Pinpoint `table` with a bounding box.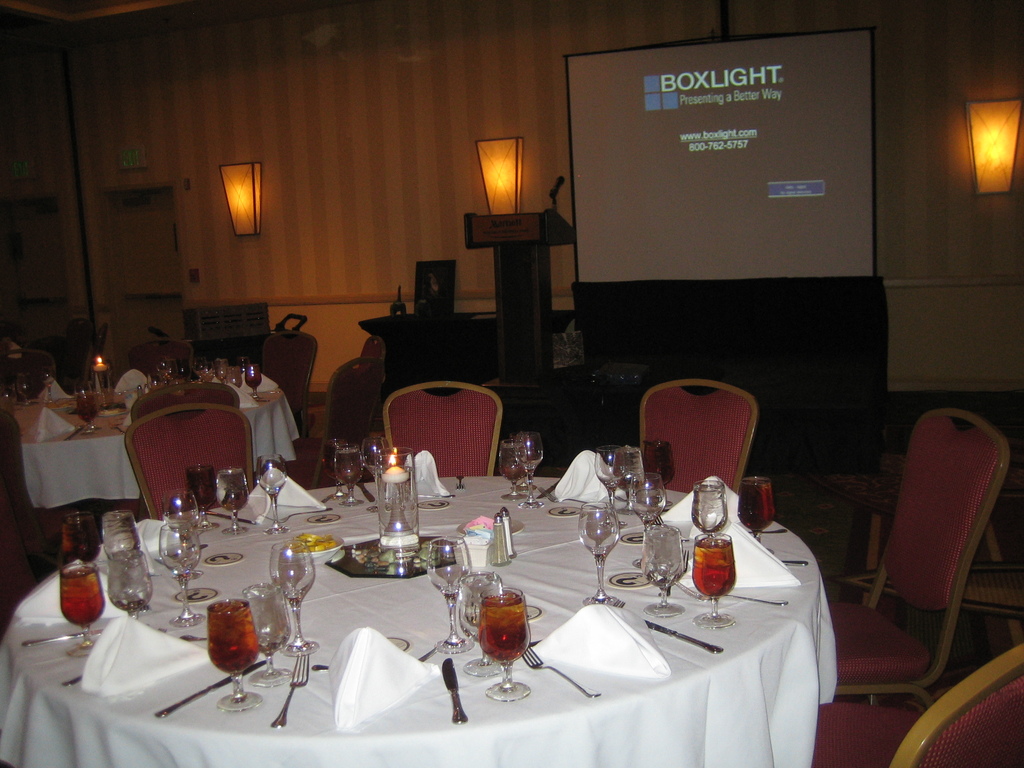
Rect(8, 378, 299, 539).
